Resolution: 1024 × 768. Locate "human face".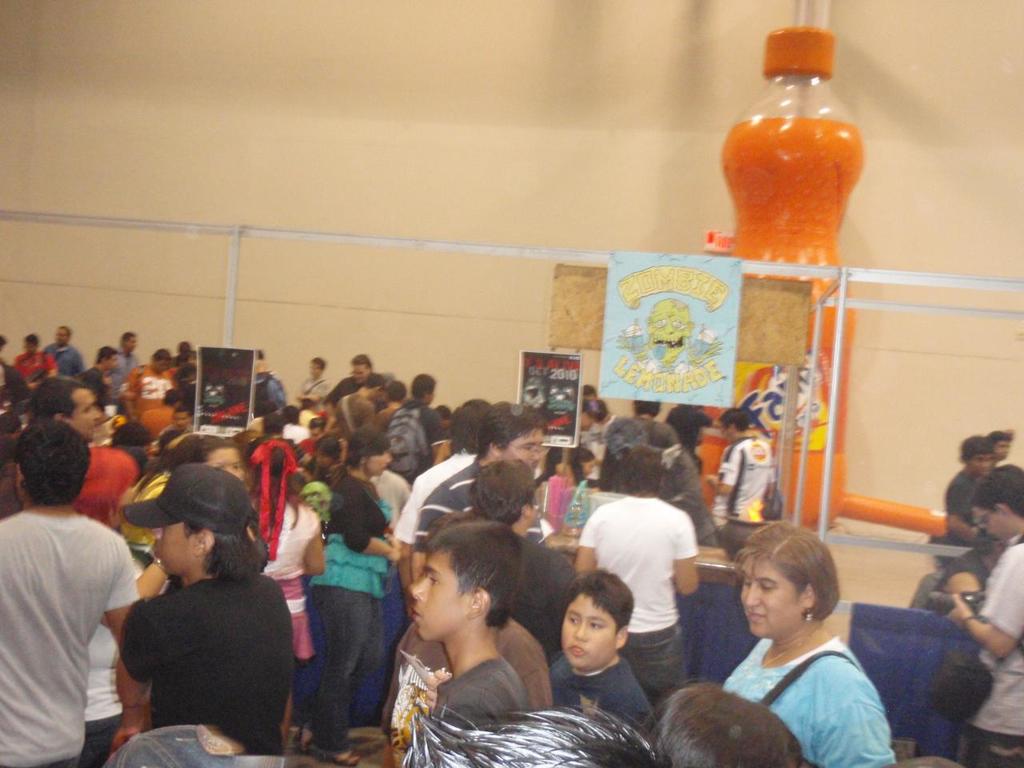
970 455 990 477.
